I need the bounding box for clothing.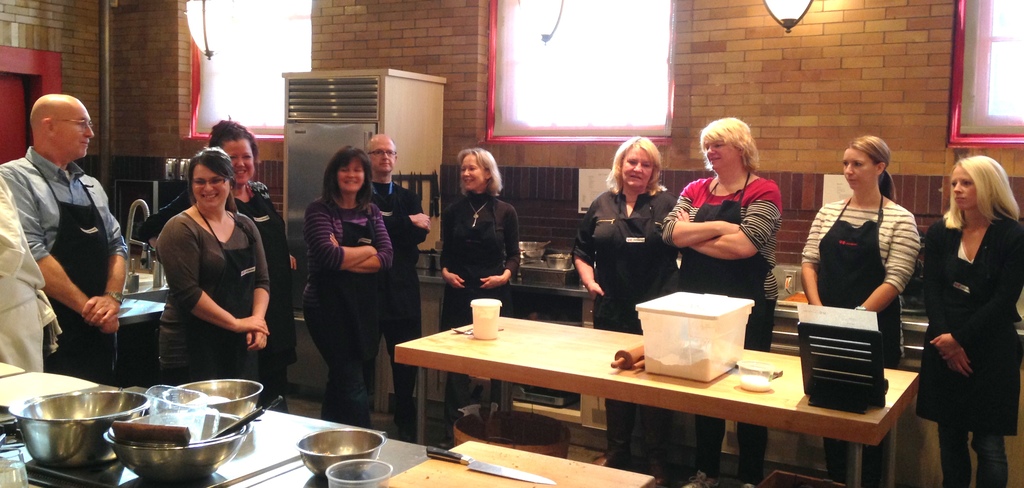
Here it is: bbox(803, 196, 921, 487).
